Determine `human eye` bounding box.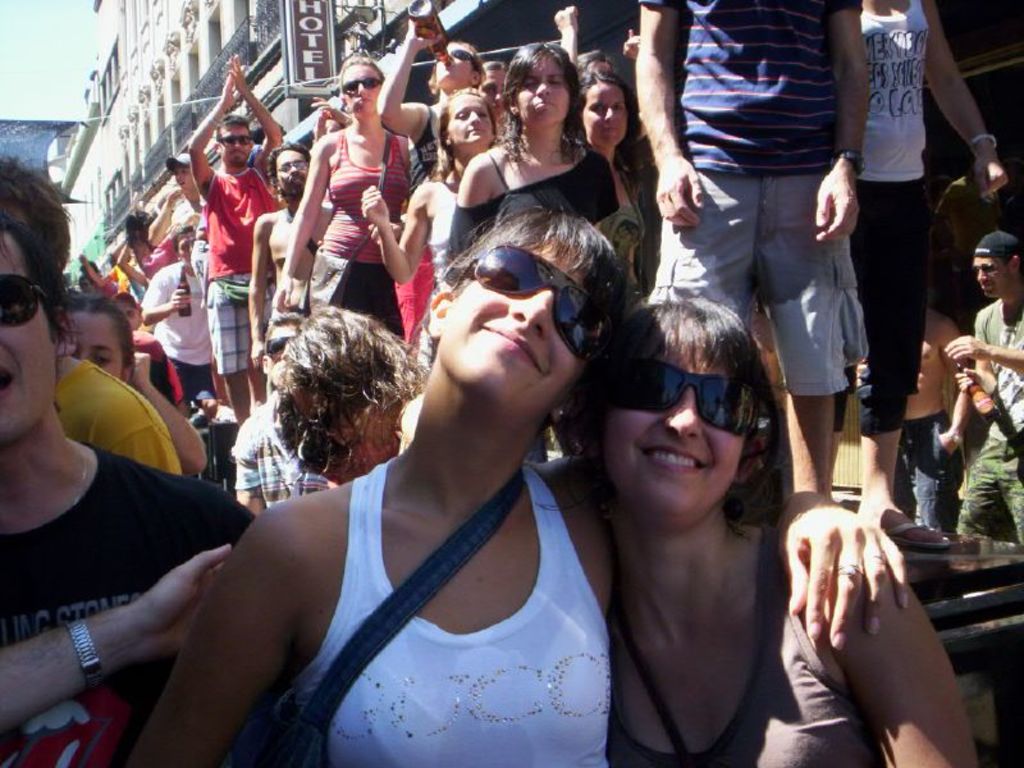
Determined: detection(616, 100, 627, 116).
